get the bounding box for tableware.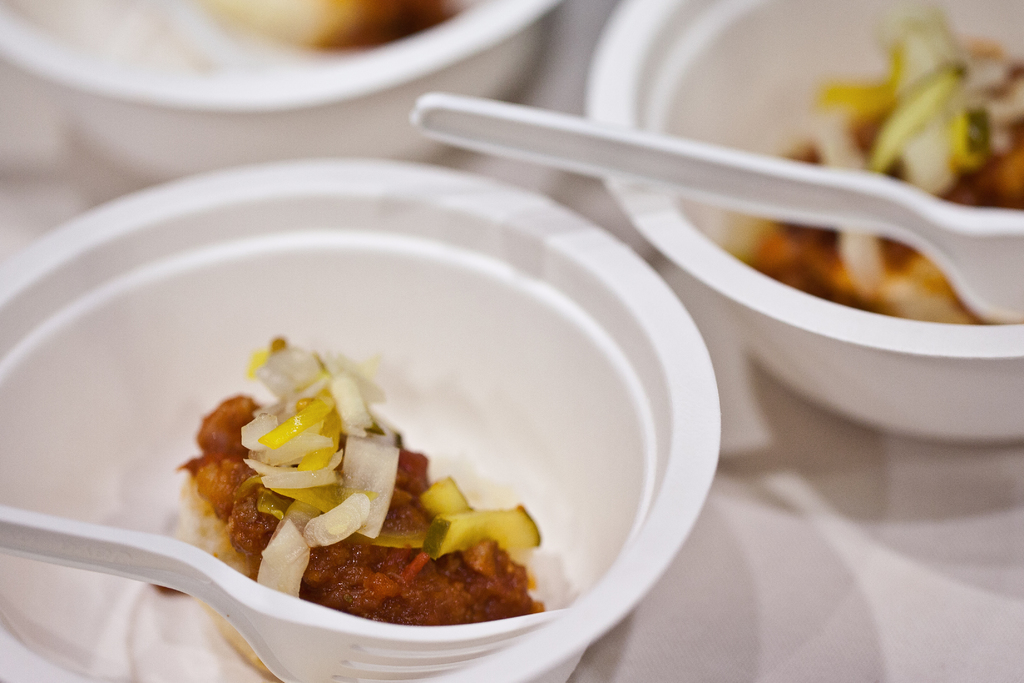
[x1=4, y1=182, x2=707, y2=682].
